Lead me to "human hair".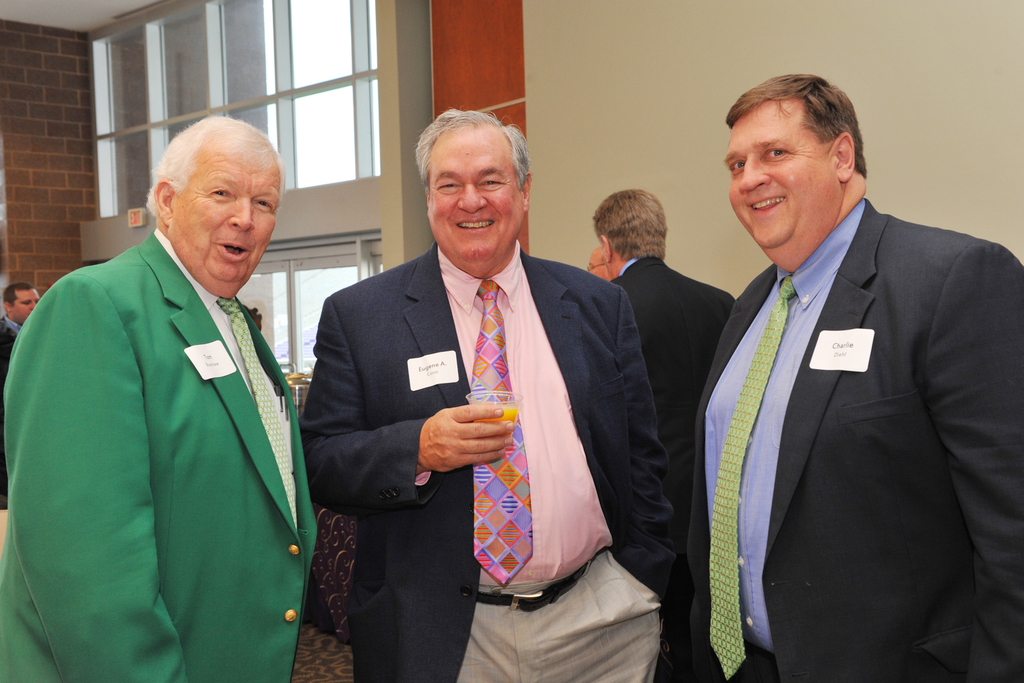
Lead to [1, 282, 34, 308].
